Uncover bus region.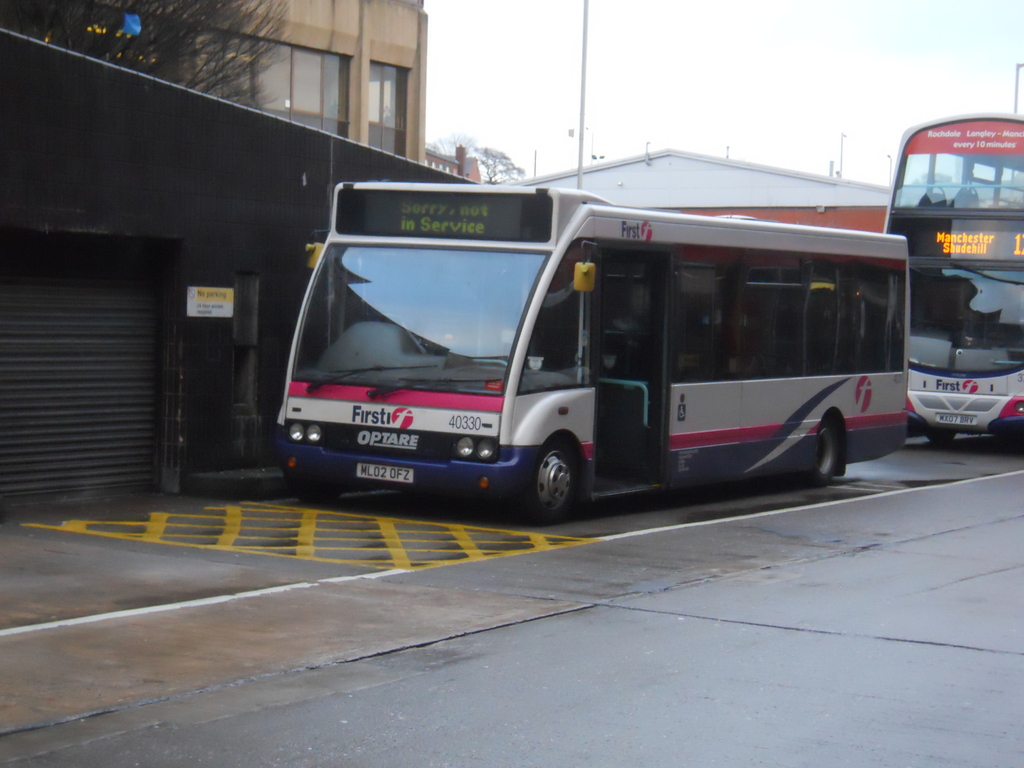
Uncovered: [x1=282, y1=181, x2=911, y2=520].
